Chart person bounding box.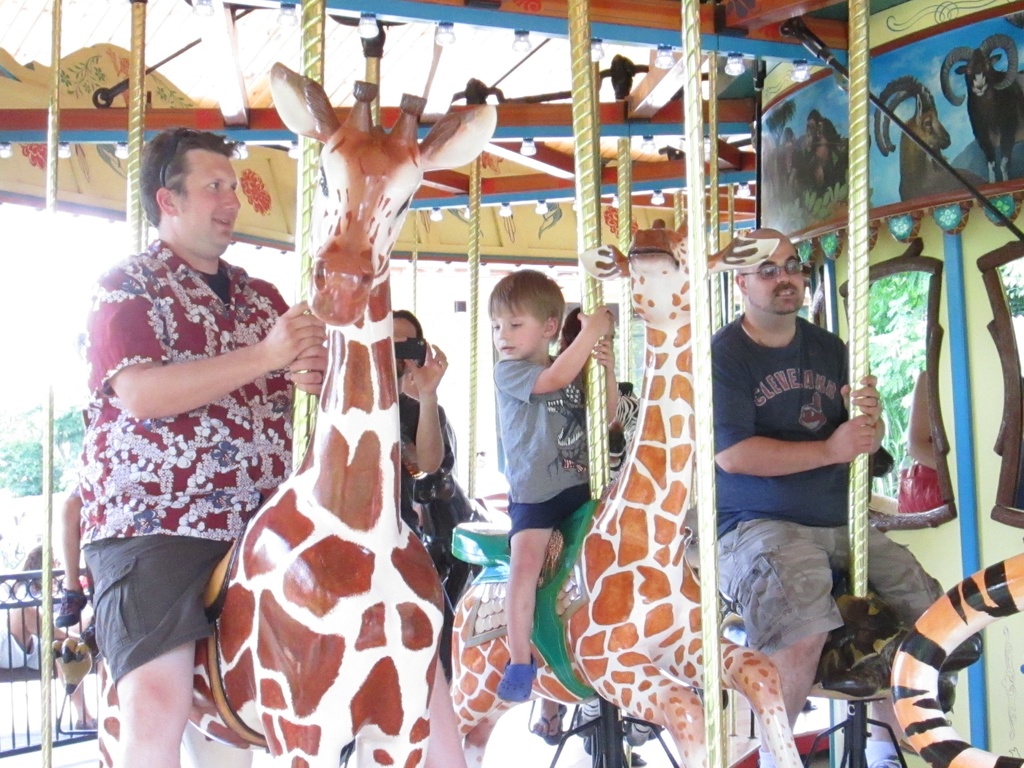
Charted: l=488, t=268, r=618, b=698.
